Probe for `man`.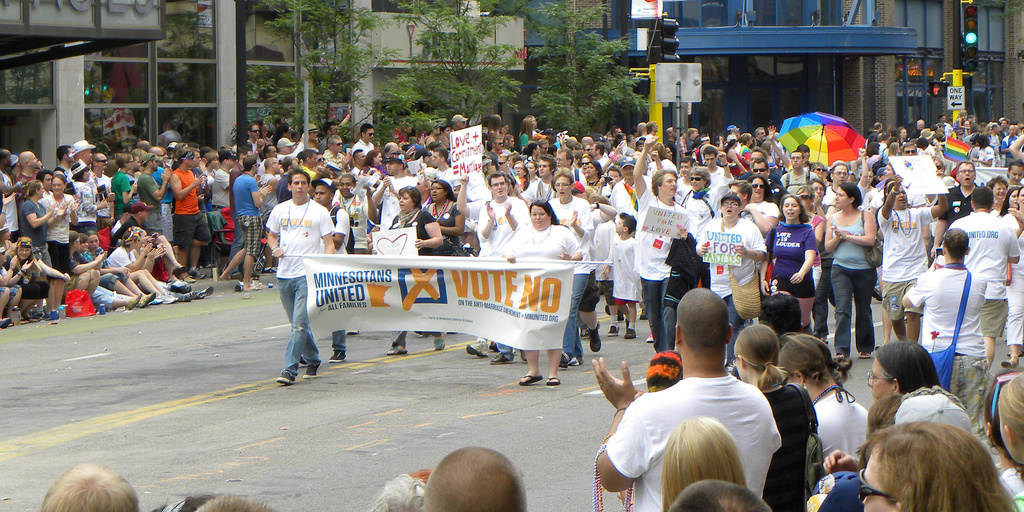
Probe result: 742 158 781 209.
